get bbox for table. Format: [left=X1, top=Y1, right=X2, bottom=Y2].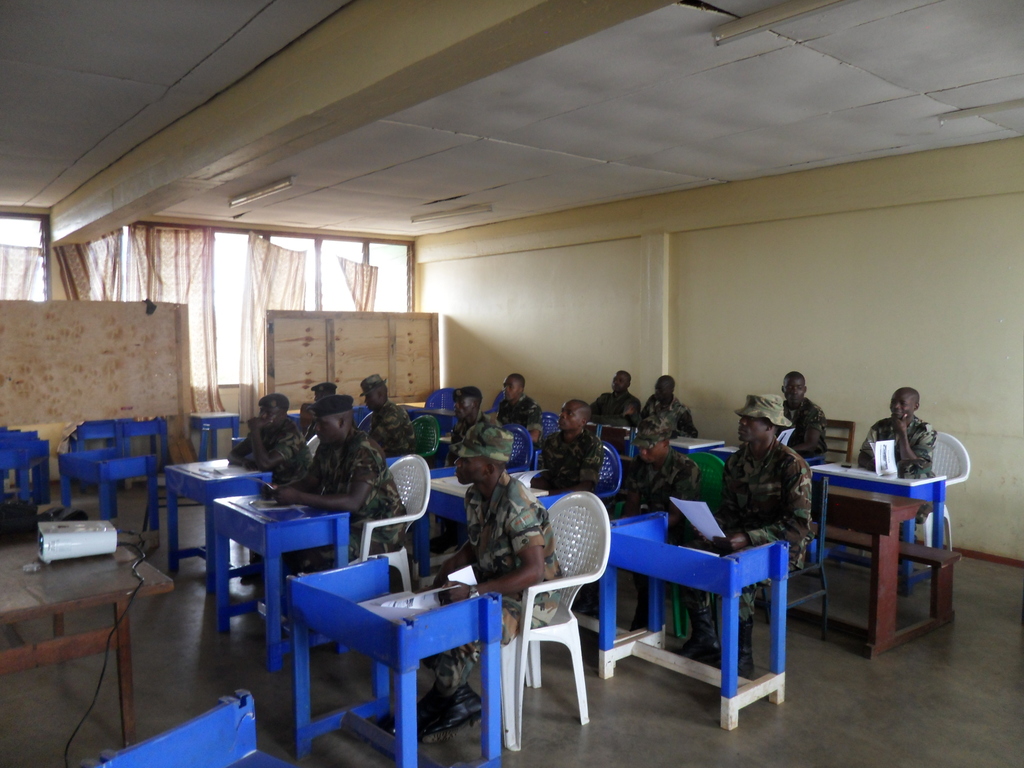
[left=84, top=689, right=288, bottom=767].
